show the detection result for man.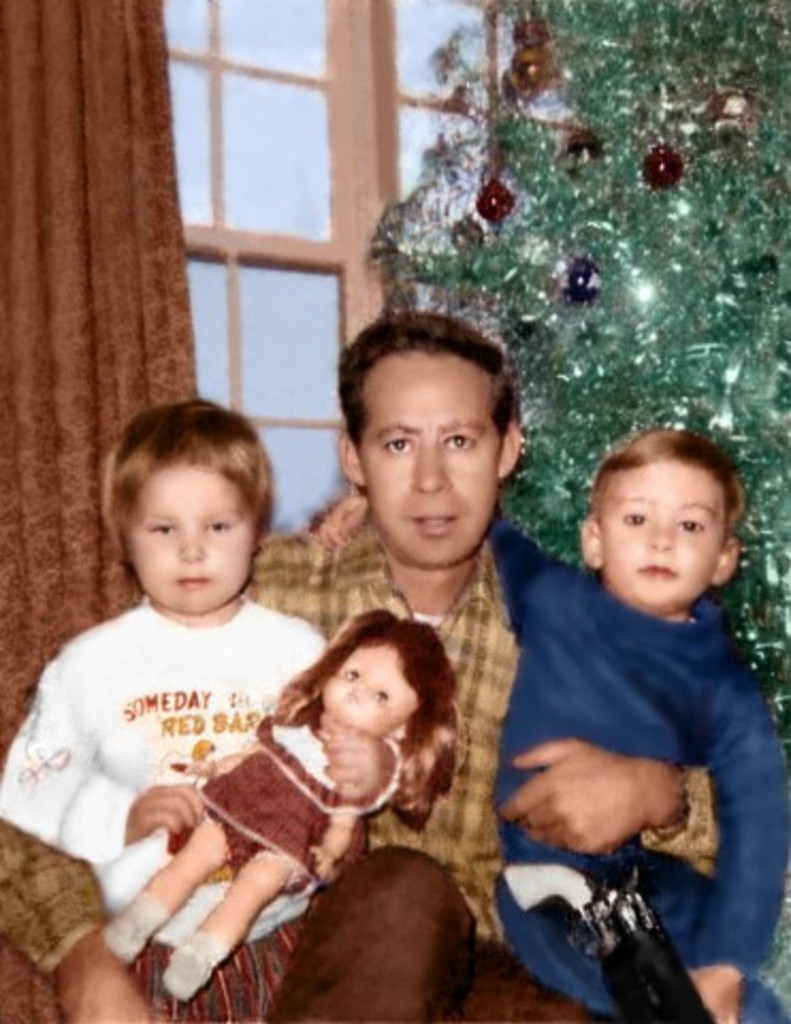
Rect(0, 307, 723, 1022).
